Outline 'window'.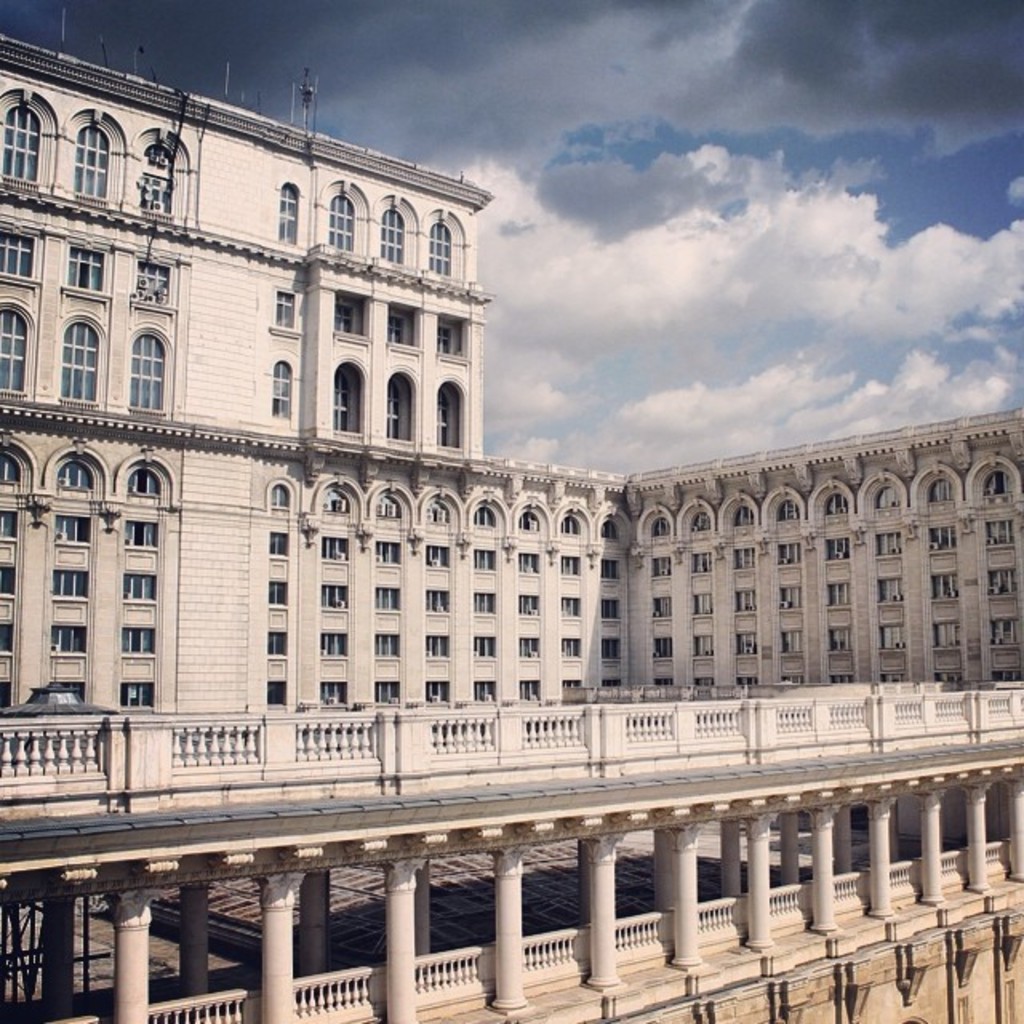
Outline: {"x1": 131, "y1": 336, "x2": 162, "y2": 410}.
